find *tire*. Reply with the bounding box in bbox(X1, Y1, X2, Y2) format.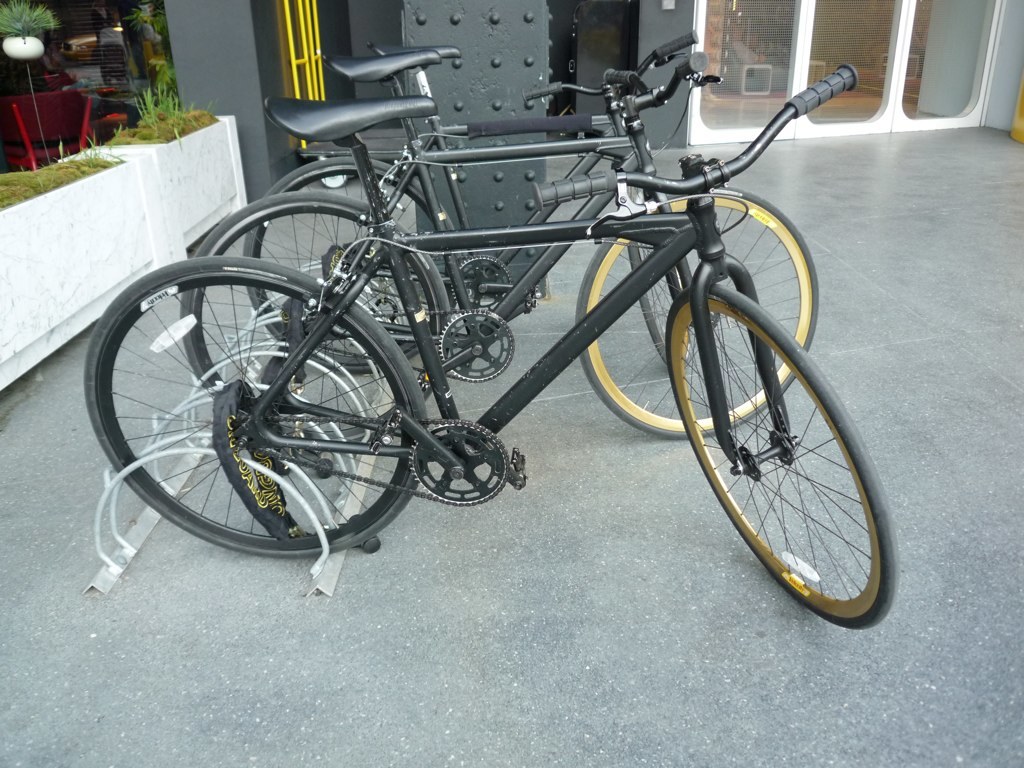
bbox(241, 162, 441, 381).
